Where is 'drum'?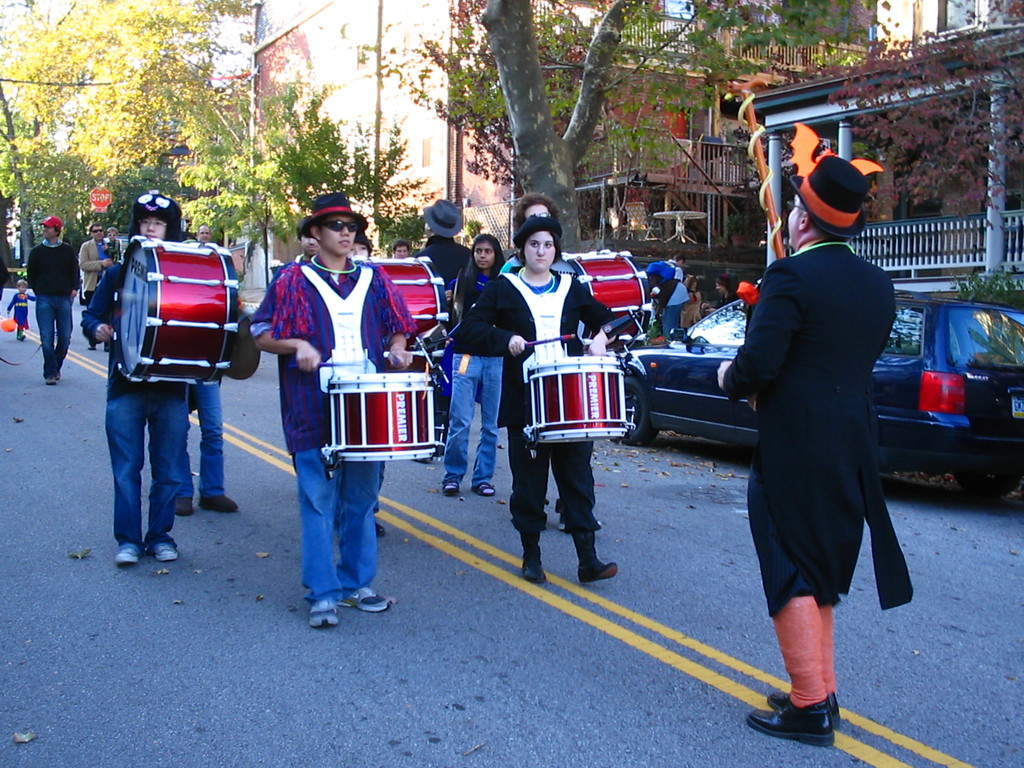
502,316,655,481.
